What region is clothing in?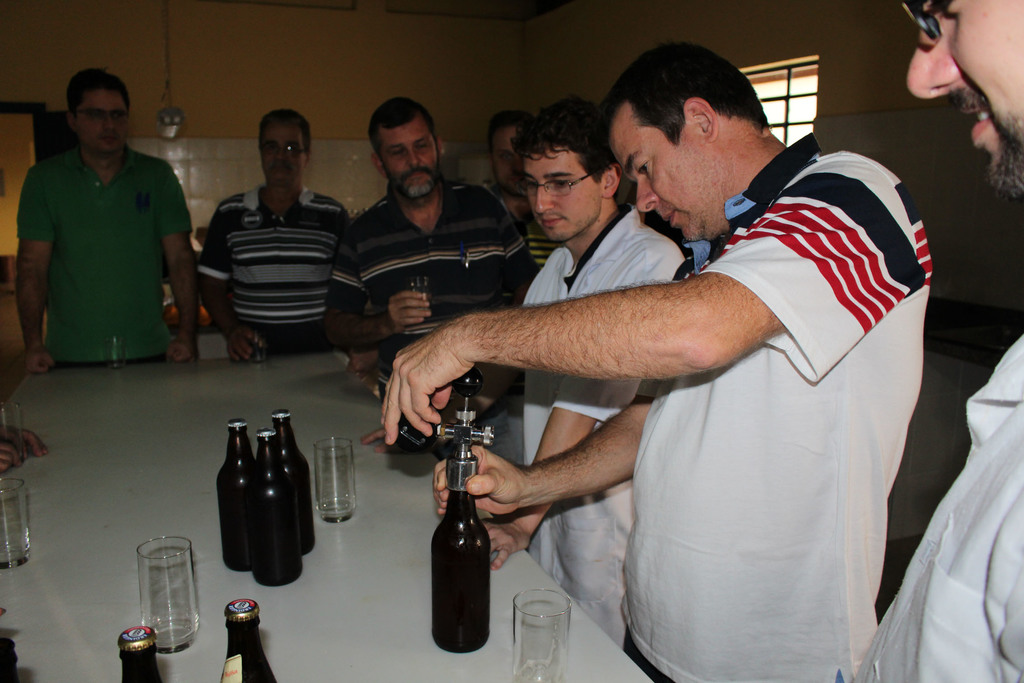
(left=857, top=325, right=1023, bottom=682).
